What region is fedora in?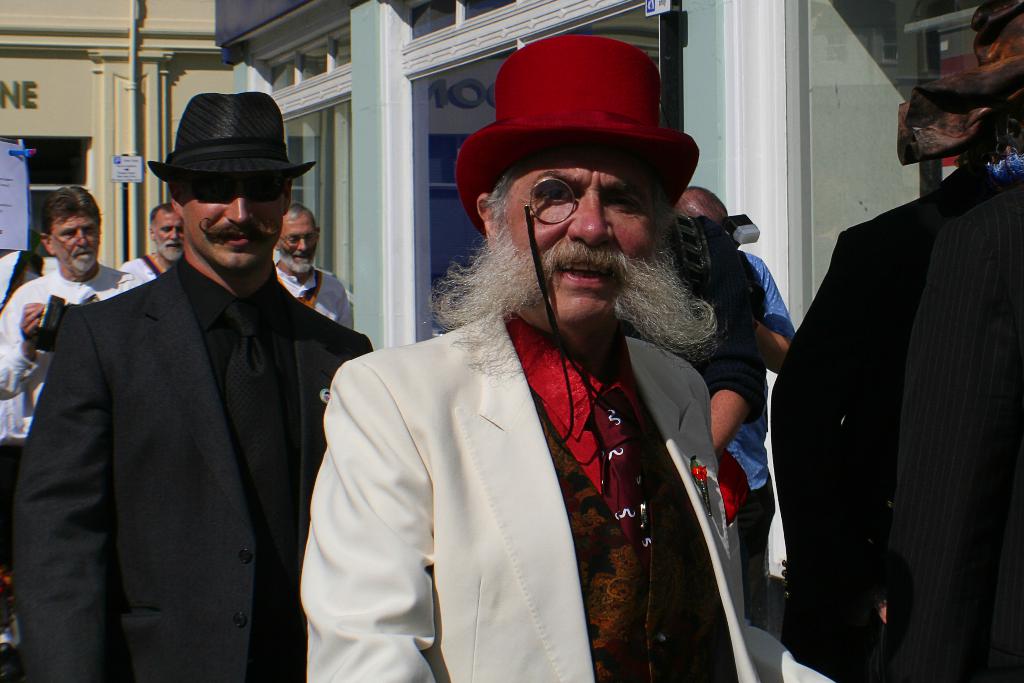
region(139, 84, 311, 212).
